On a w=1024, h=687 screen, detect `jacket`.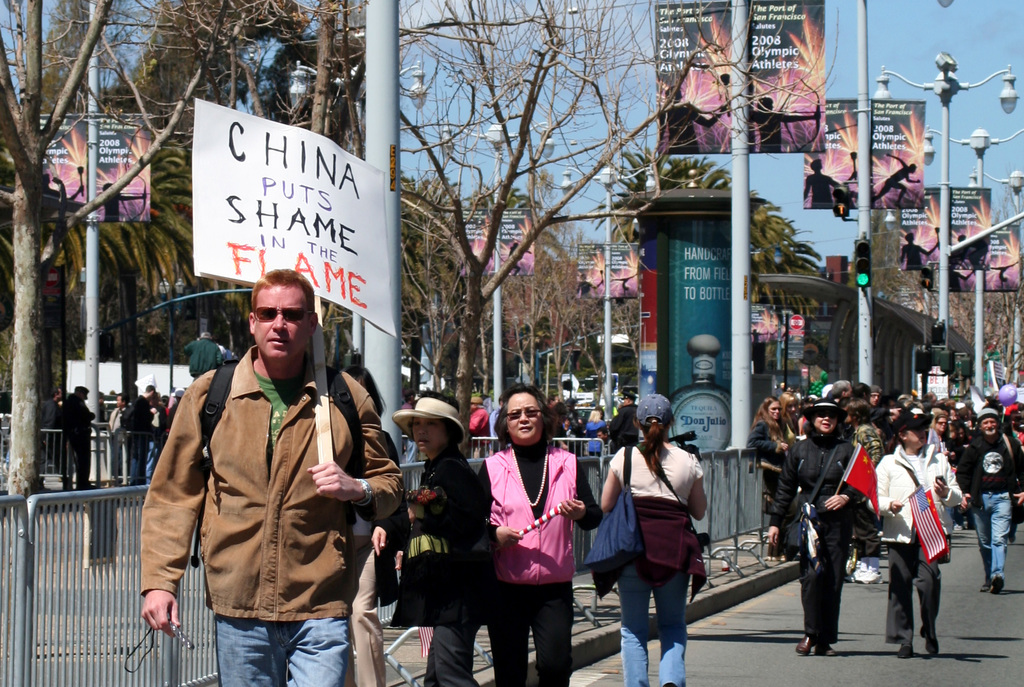
Rect(134, 289, 391, 647).
